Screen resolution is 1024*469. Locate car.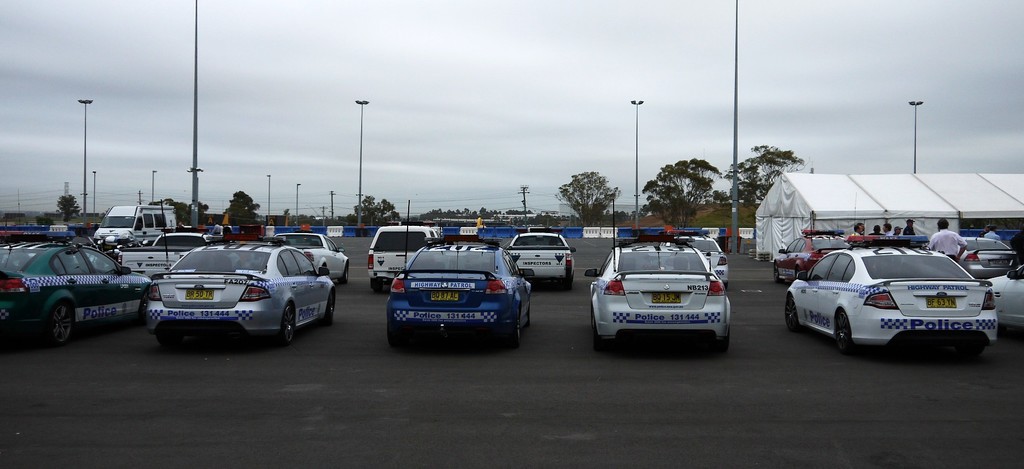
(left=772, top=213, right=851, bottom=284).
